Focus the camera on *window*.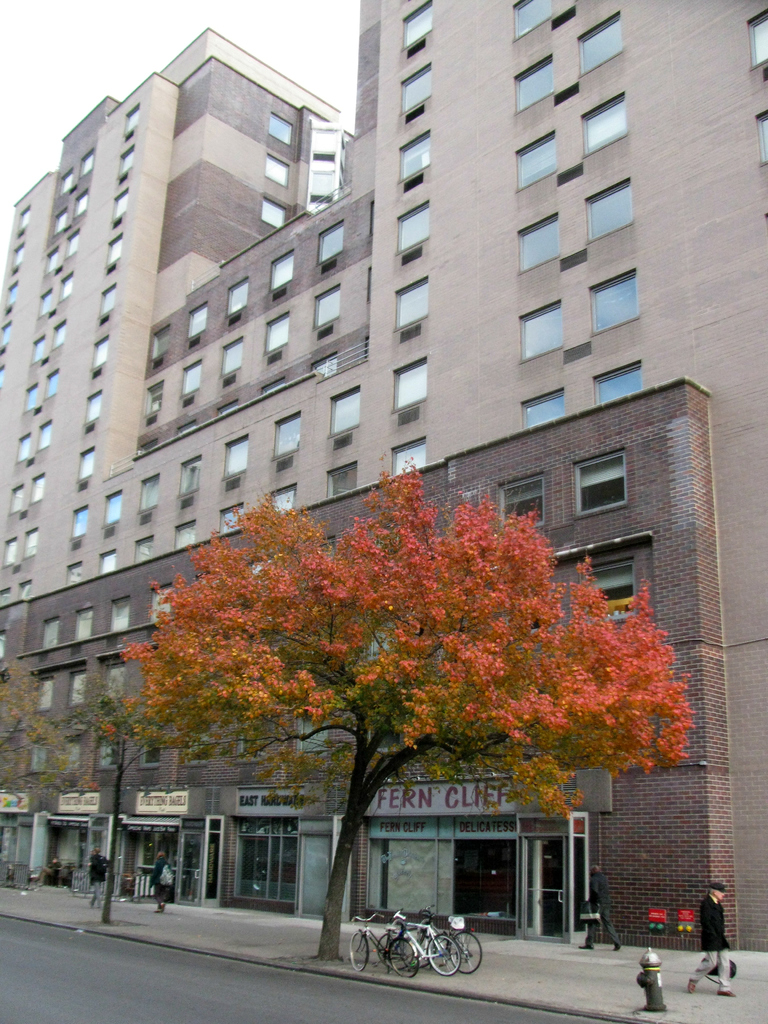
Focus region: 510, 0, 552, 43.
